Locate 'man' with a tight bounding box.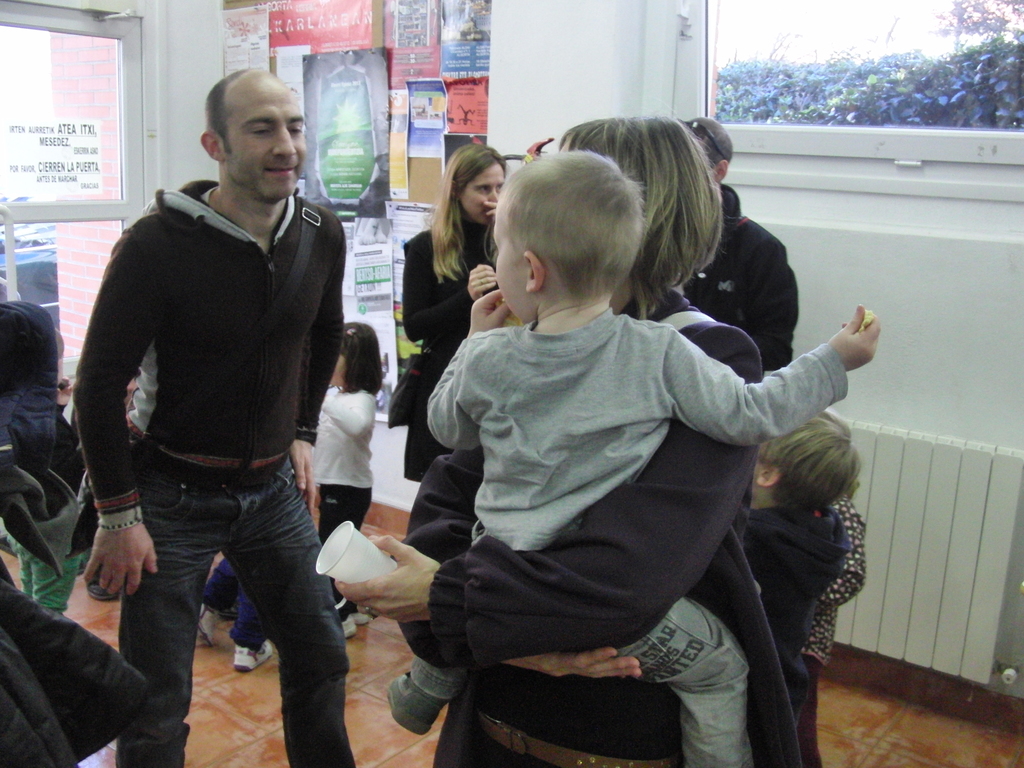
[67,63,367,727].
